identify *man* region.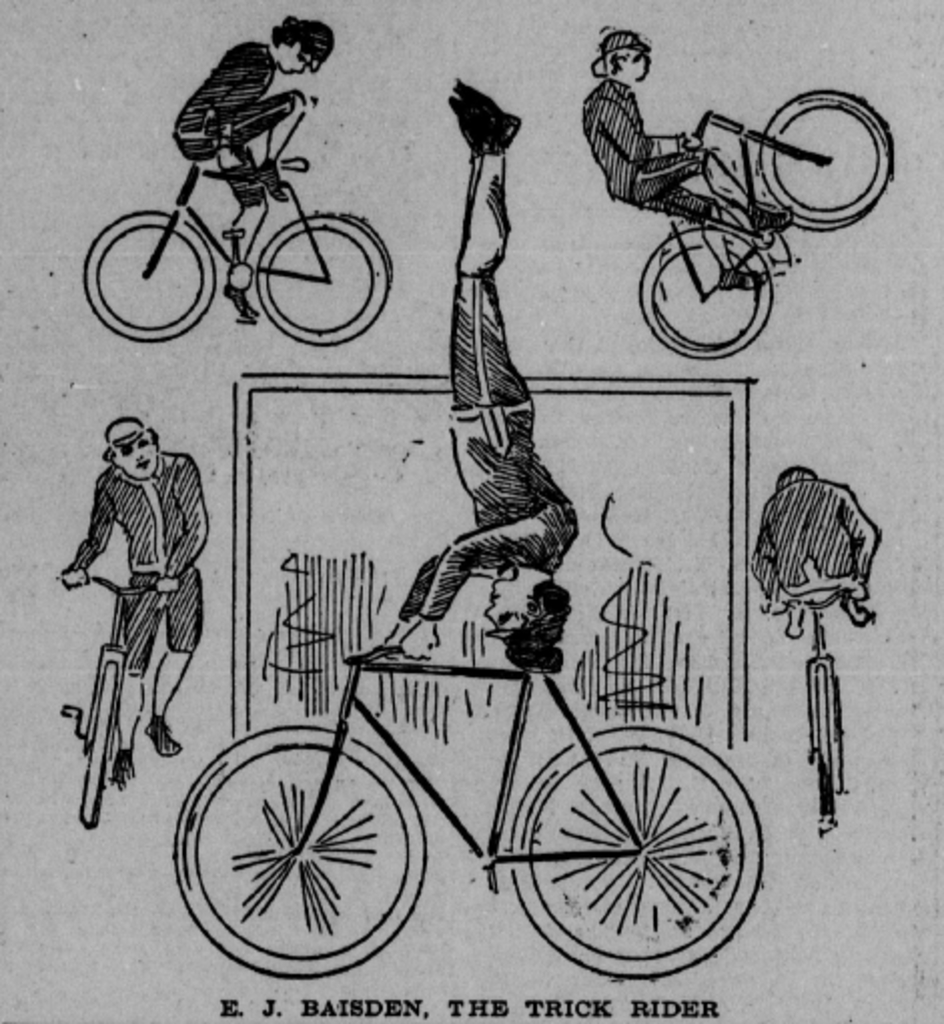
Region: crop(168, 14, 343, 321).
